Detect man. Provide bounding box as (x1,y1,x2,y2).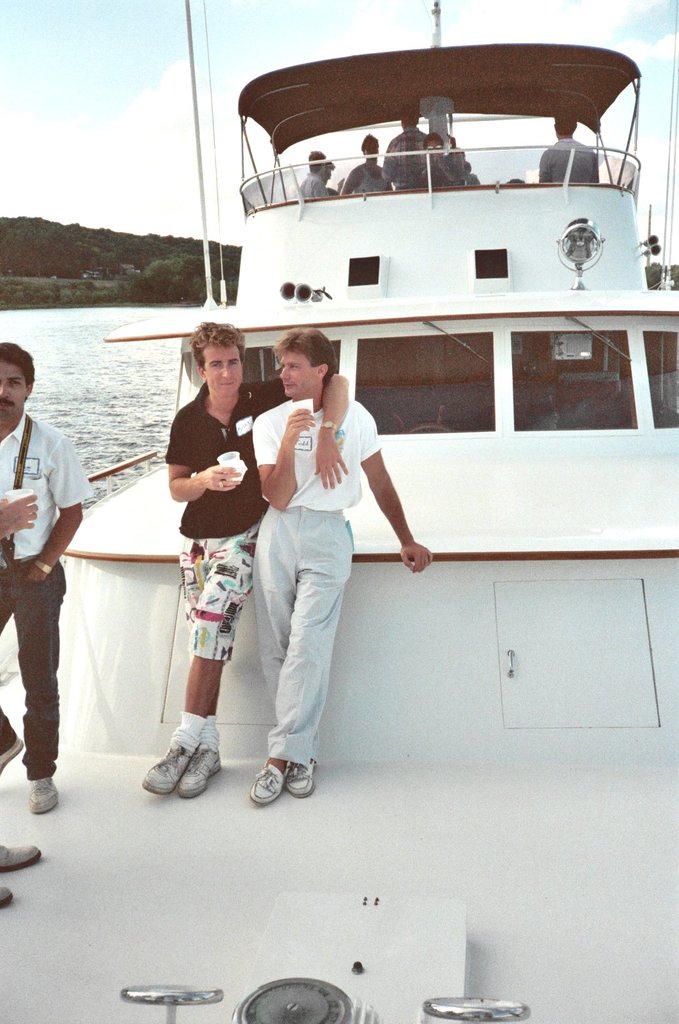
(0,342,96,811).
